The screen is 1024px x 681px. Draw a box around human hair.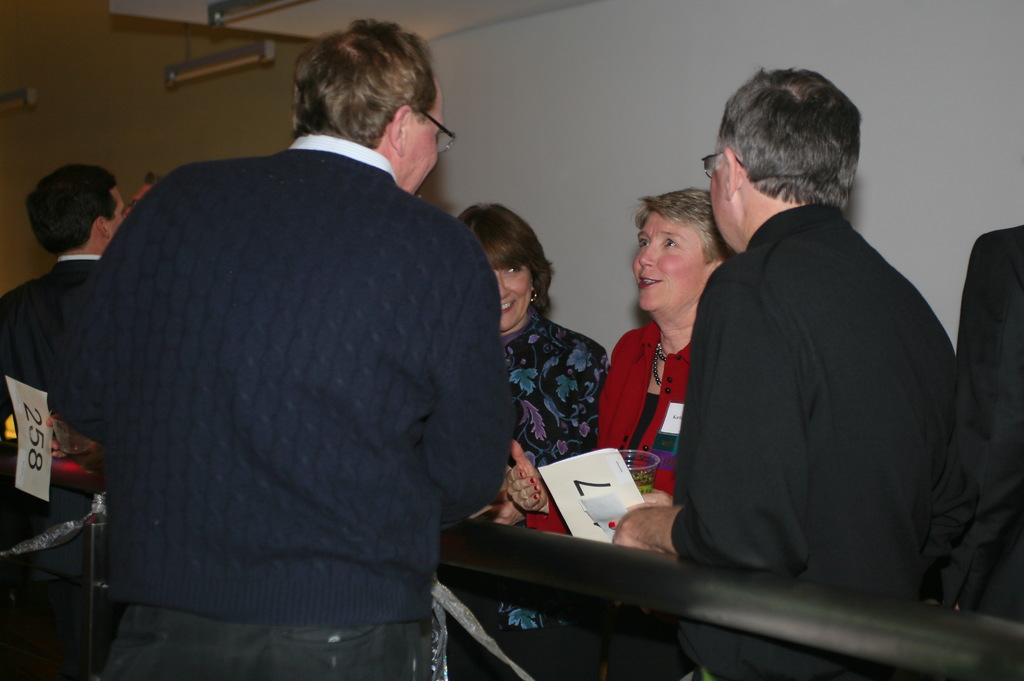
x1=716, y1=70, x2=863, y2=227.
